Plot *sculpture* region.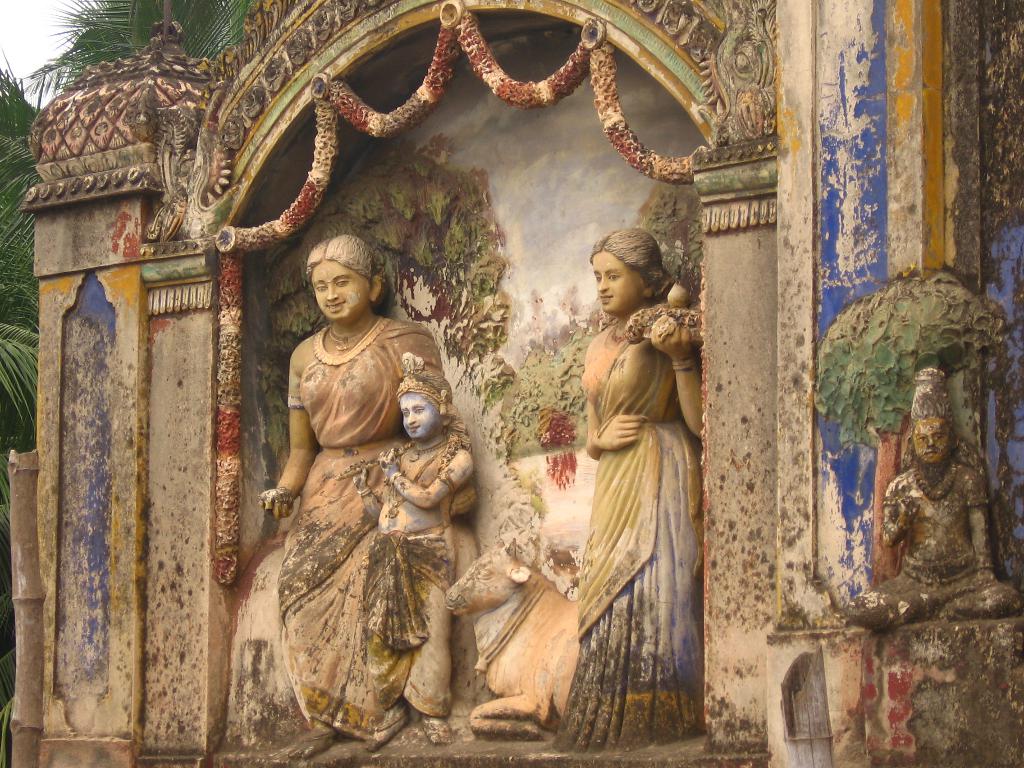
Plotted at <bbox>254, 221, 500, 762</bbox>.
